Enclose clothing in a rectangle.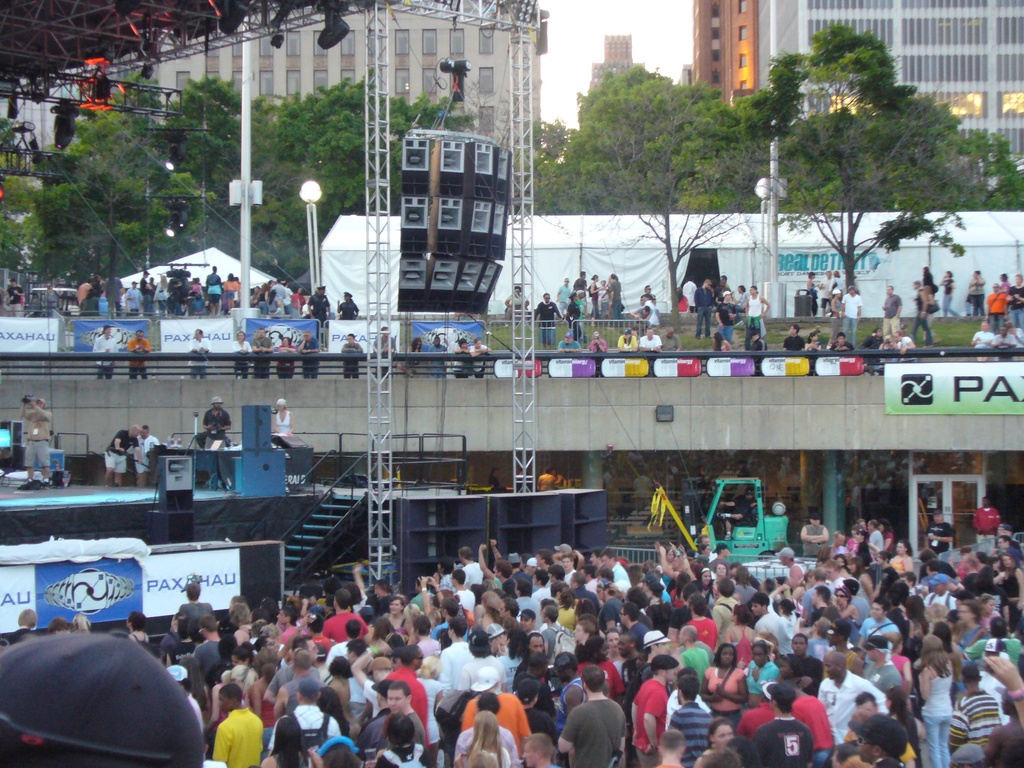
bbox=[787, 692, 832, 767].
